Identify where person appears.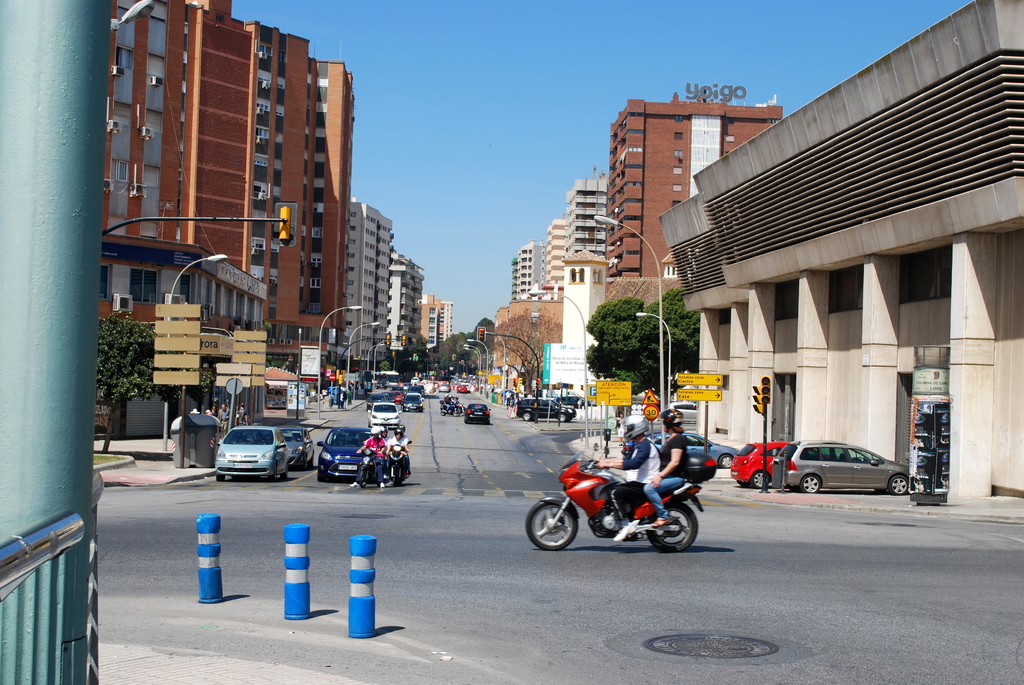
Appears at detection(353, 425, 389, 468).
